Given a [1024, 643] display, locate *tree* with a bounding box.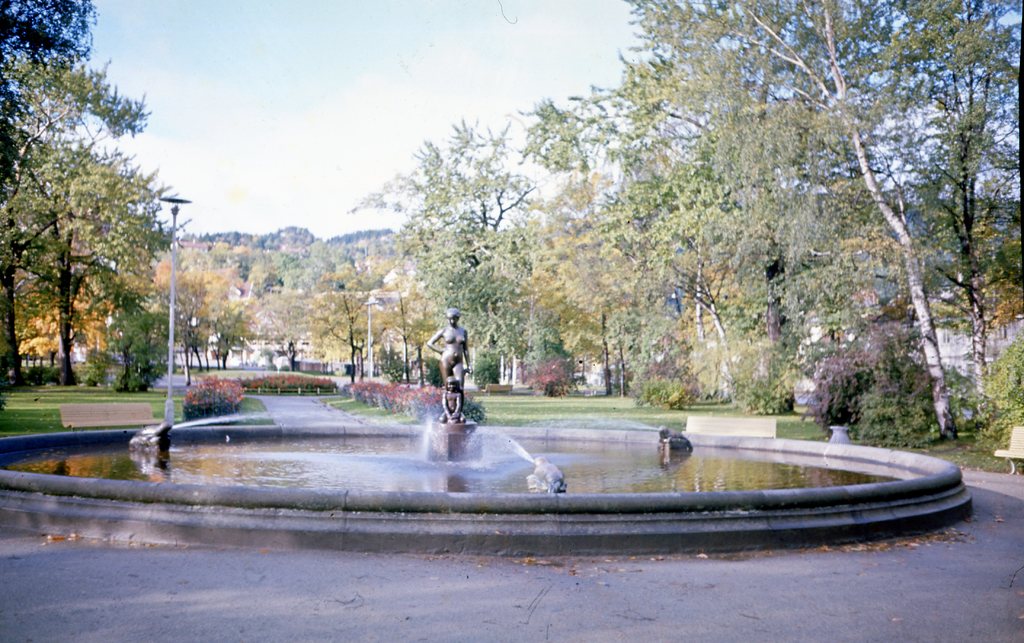
Located: bbox(0, 0, 177, 392).
